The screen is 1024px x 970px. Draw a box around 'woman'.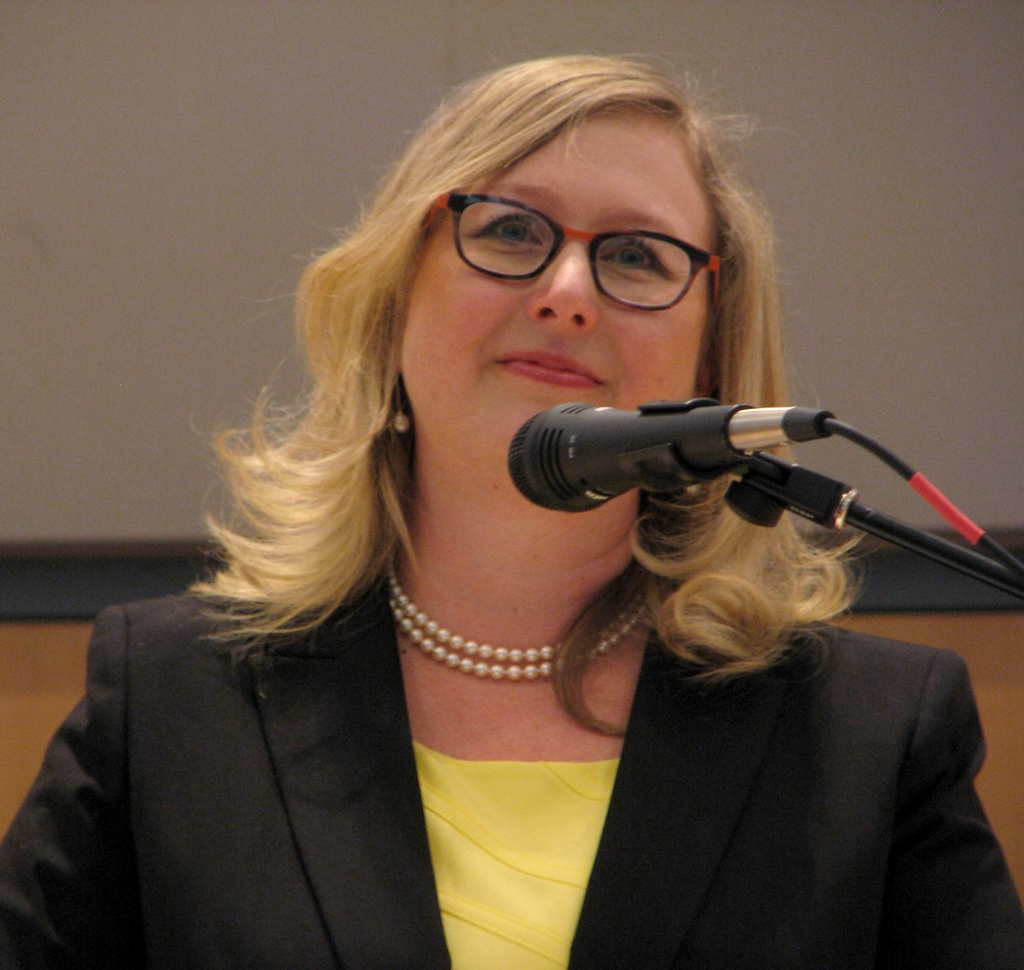
locate(74, 47, 982, 969).
